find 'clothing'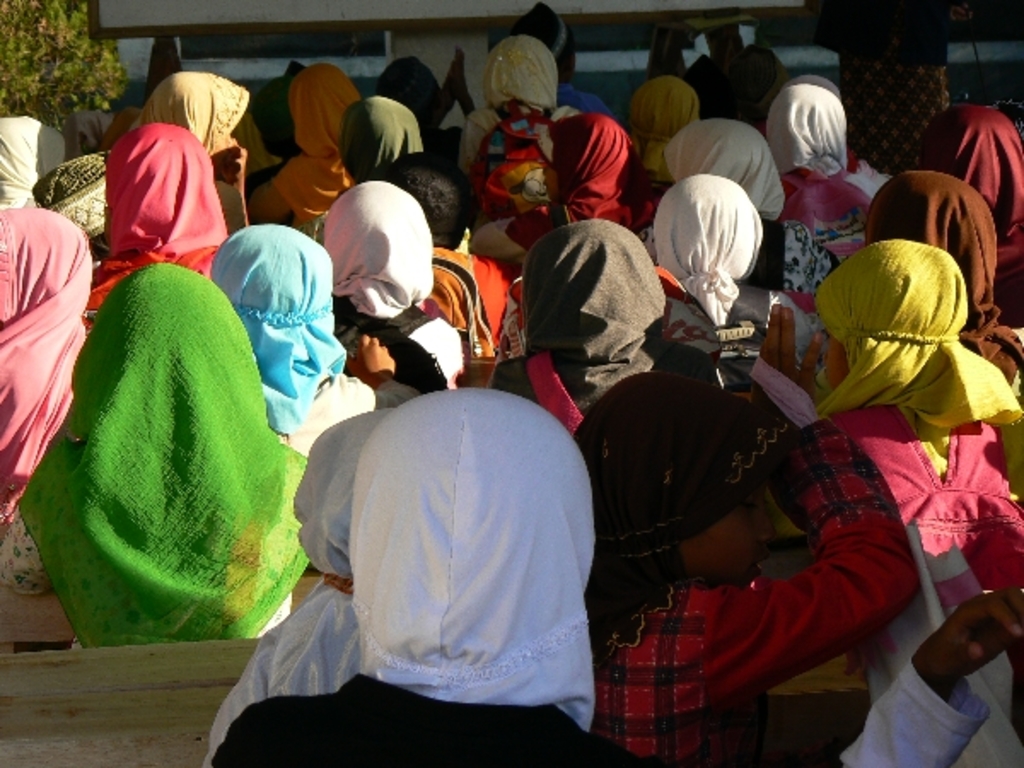
left=630, top=70, right=700, bottom=196
